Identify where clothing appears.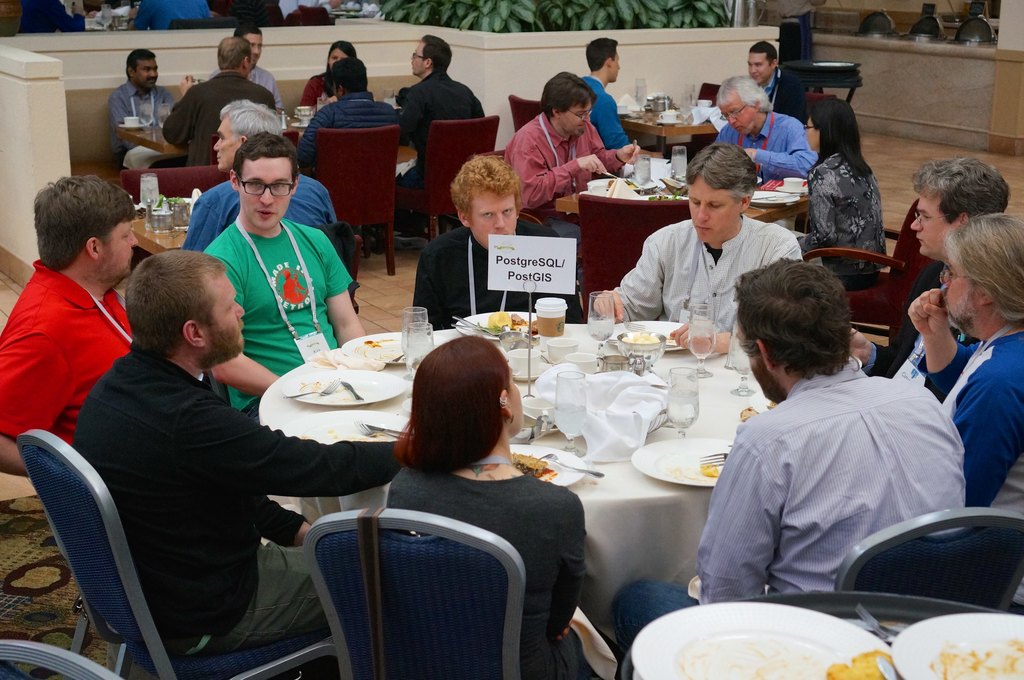
Appears at Rect(67, 345, 394, 679).
